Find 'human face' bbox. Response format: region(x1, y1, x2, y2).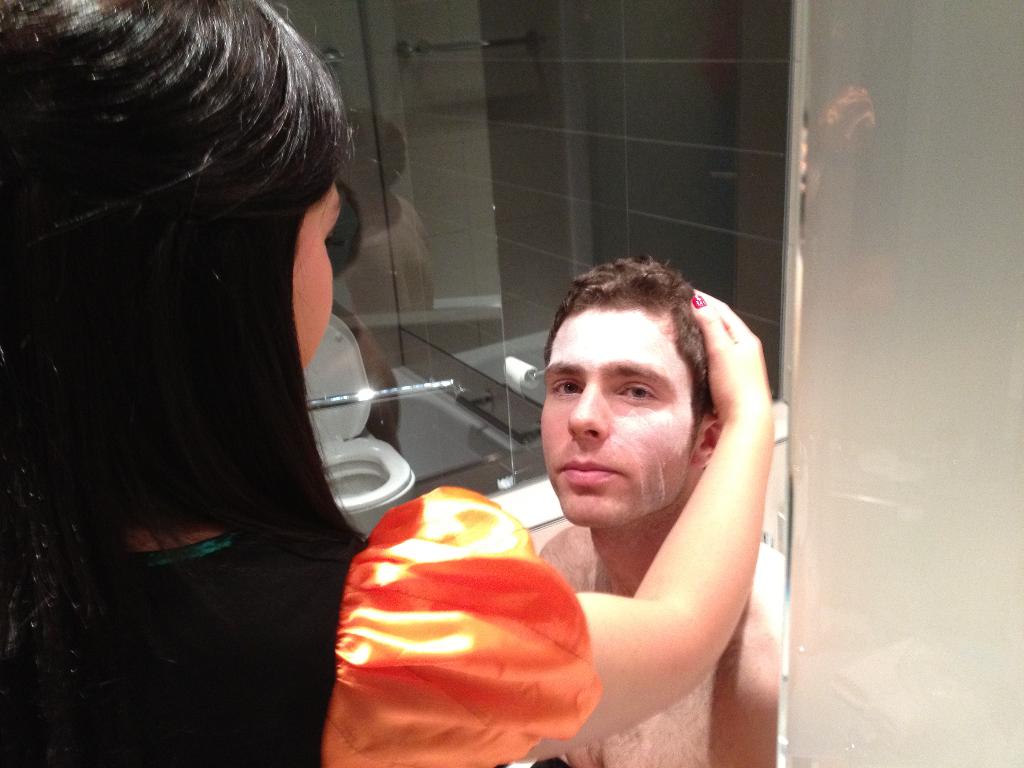
region(296, 179, 335, 378).
